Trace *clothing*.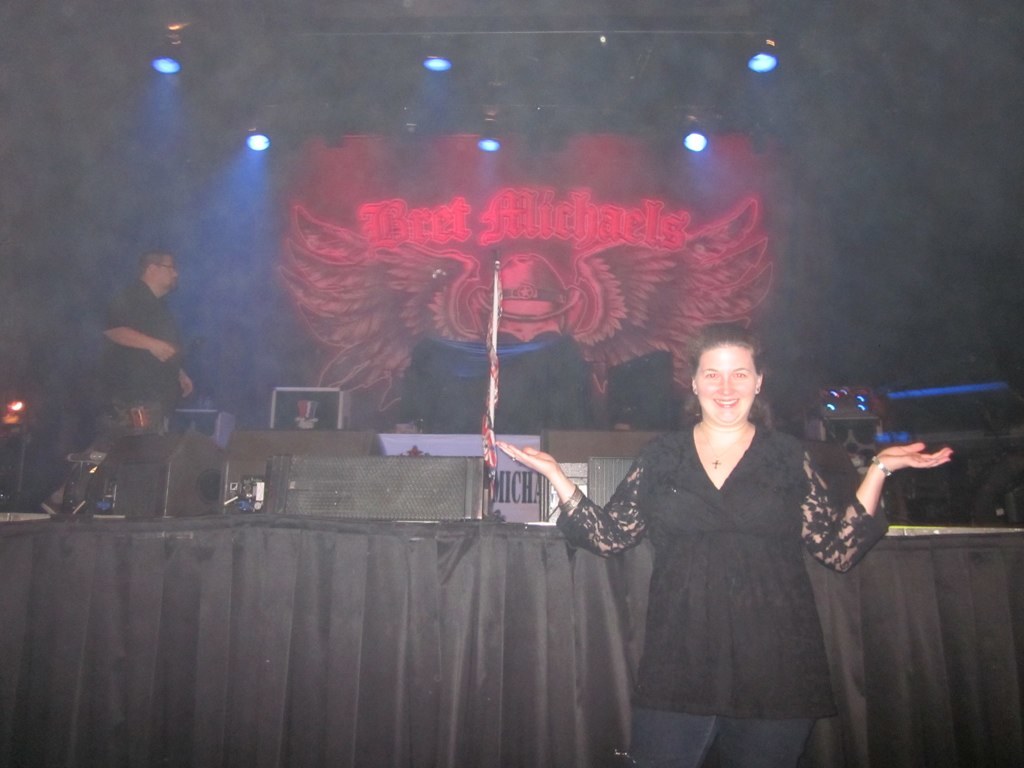
Traced to [x1=55, y1=279, x2=173, y2=508].
